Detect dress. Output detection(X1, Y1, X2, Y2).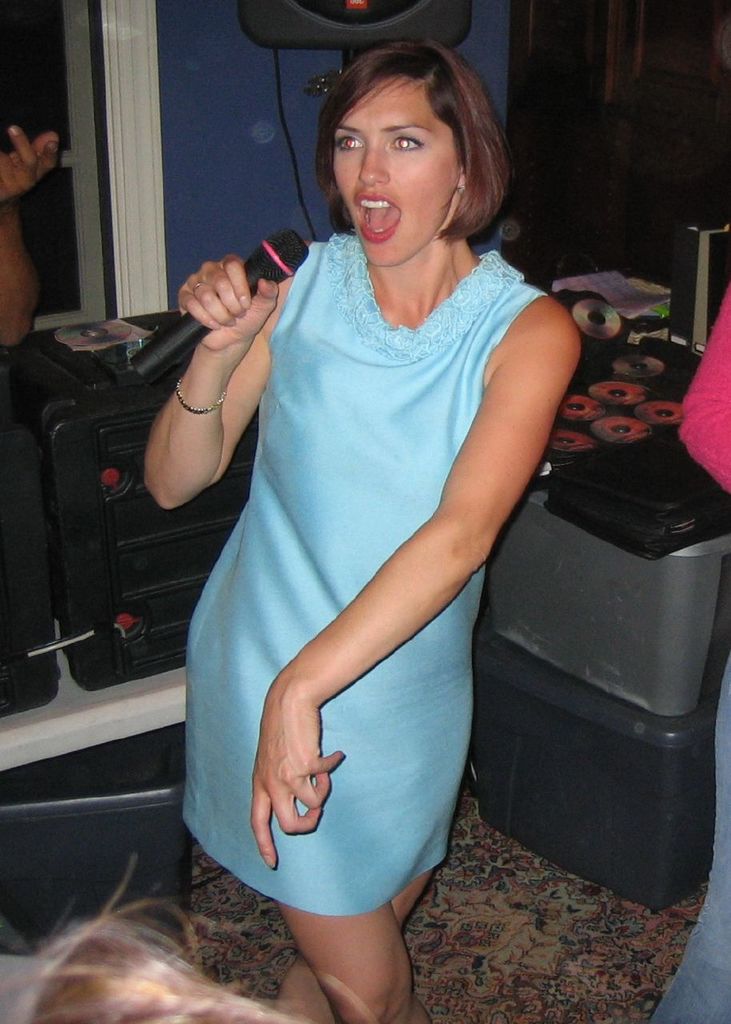
detection(213, 220, 551, 874).
